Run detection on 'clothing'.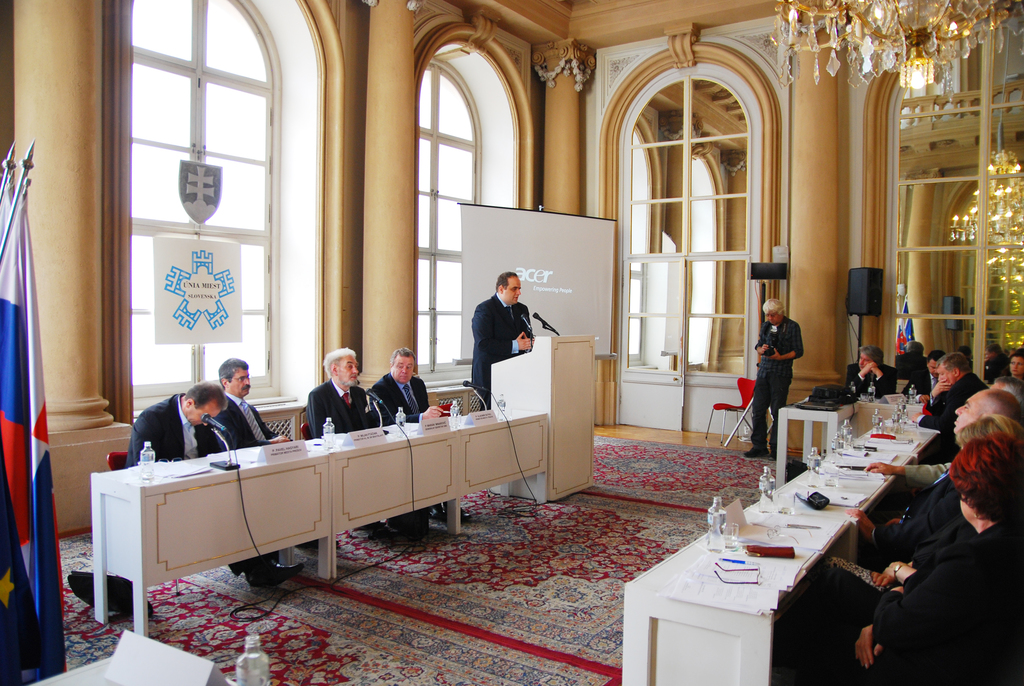
Result: [x1=749, y1=298, x2=806, y2=445].
